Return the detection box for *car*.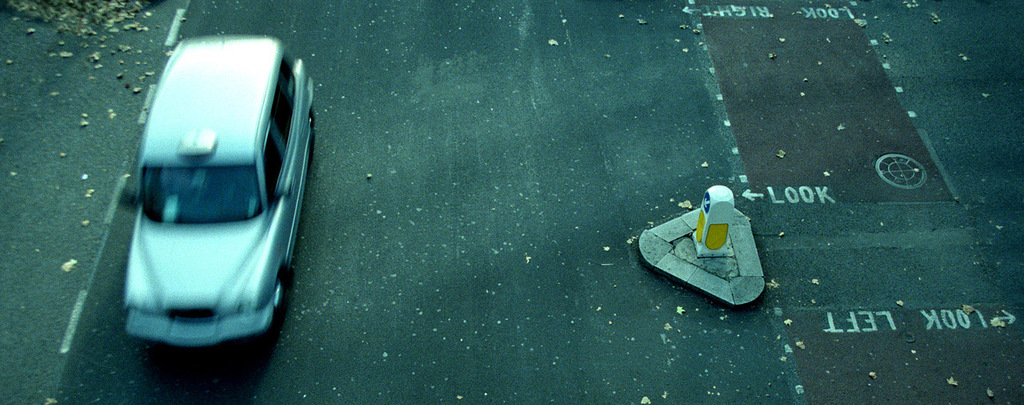
x1=119 y1=31 x2=318 y2=355.
